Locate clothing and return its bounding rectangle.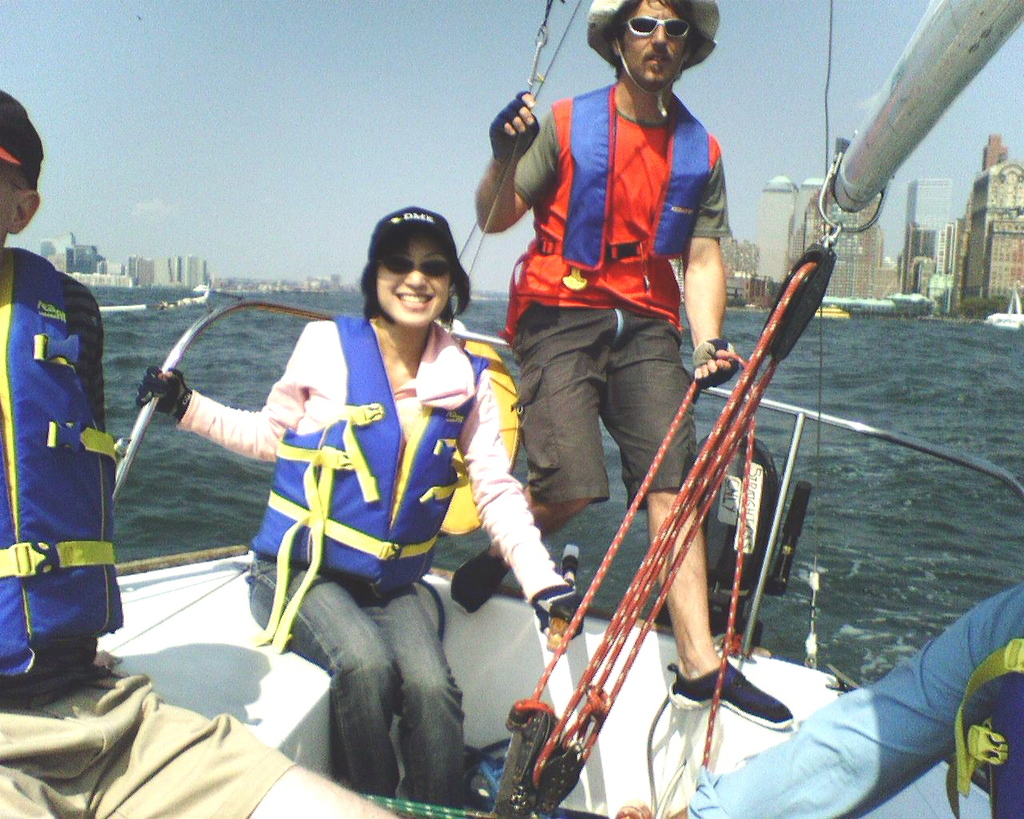
[519, 83, 730, 514].
